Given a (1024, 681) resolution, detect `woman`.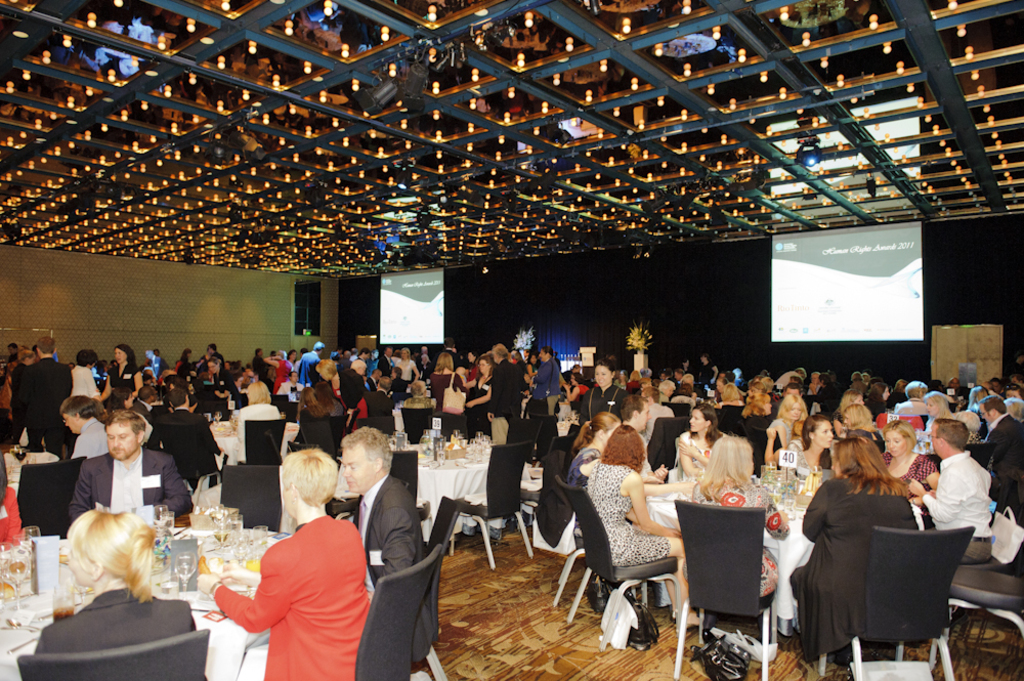
rect(581, 429, 710, 635).
